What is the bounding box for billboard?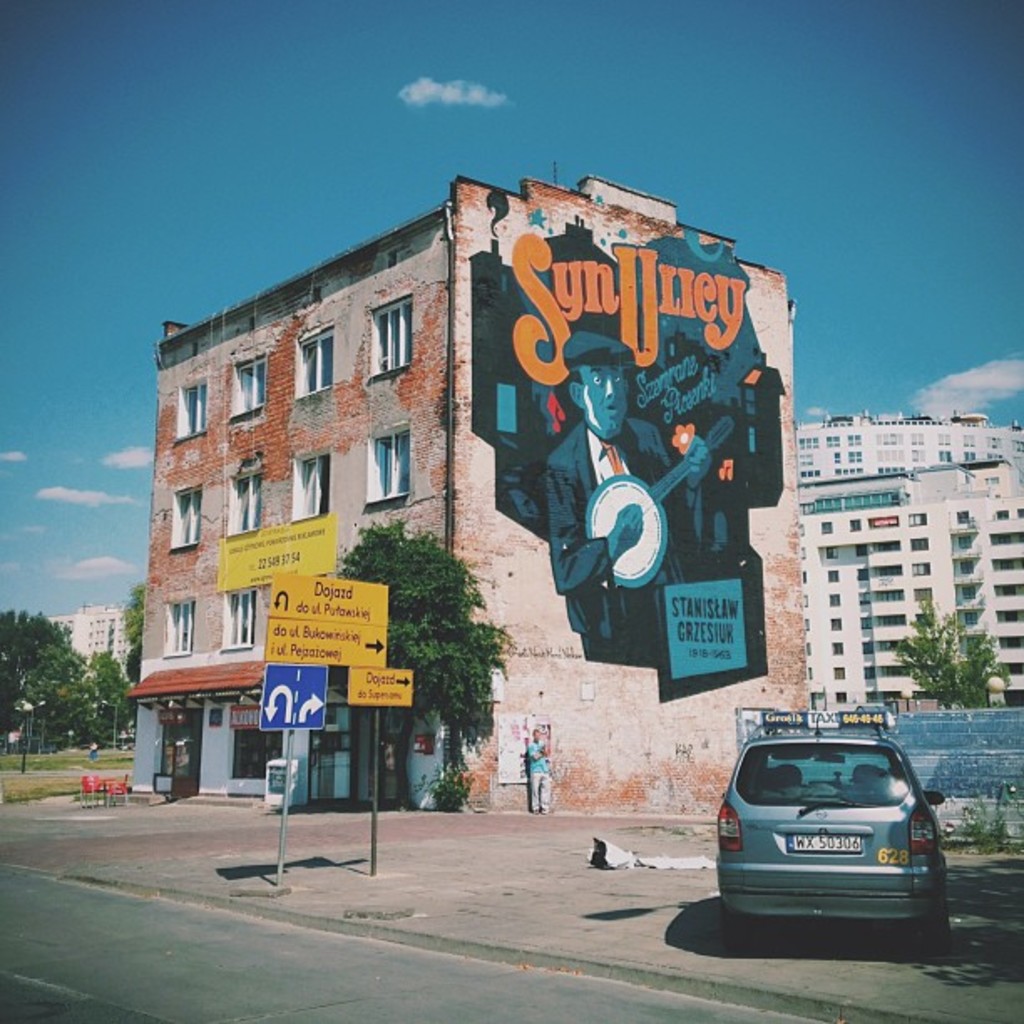
259,664,326,728.
